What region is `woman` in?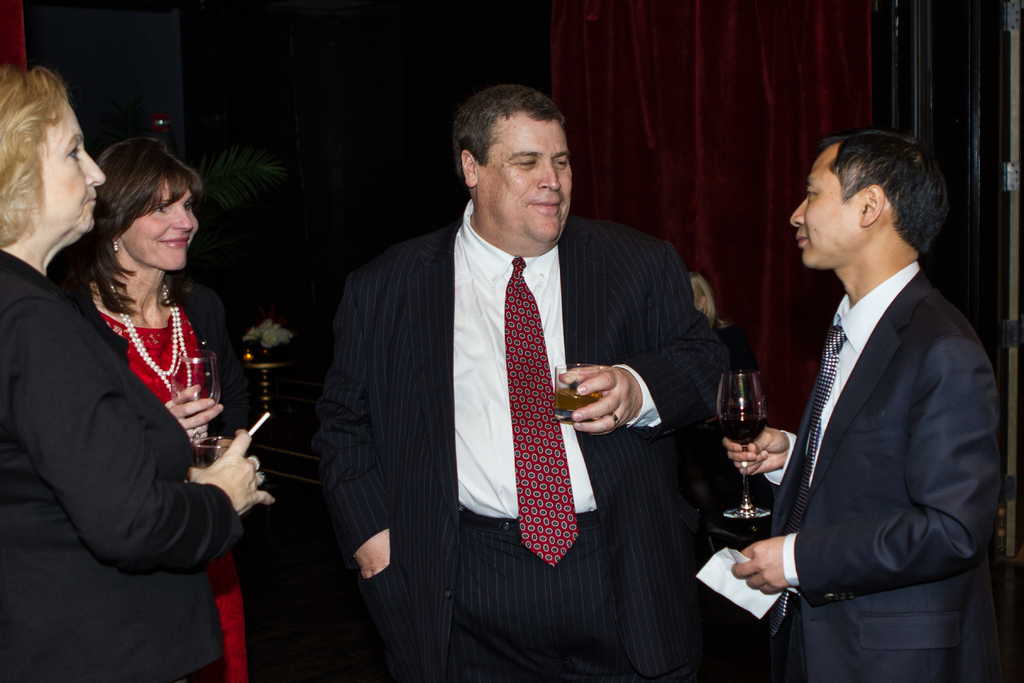
left=0, top=64, right=275, bottom=682.
